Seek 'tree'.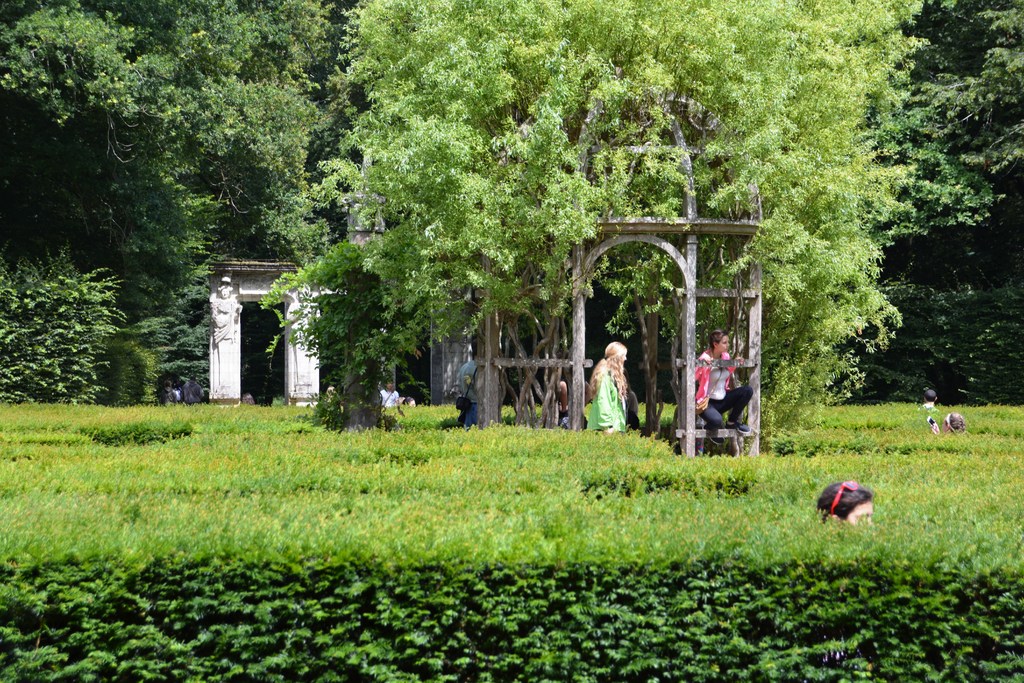
Rect(15, 0, 172, 283).
